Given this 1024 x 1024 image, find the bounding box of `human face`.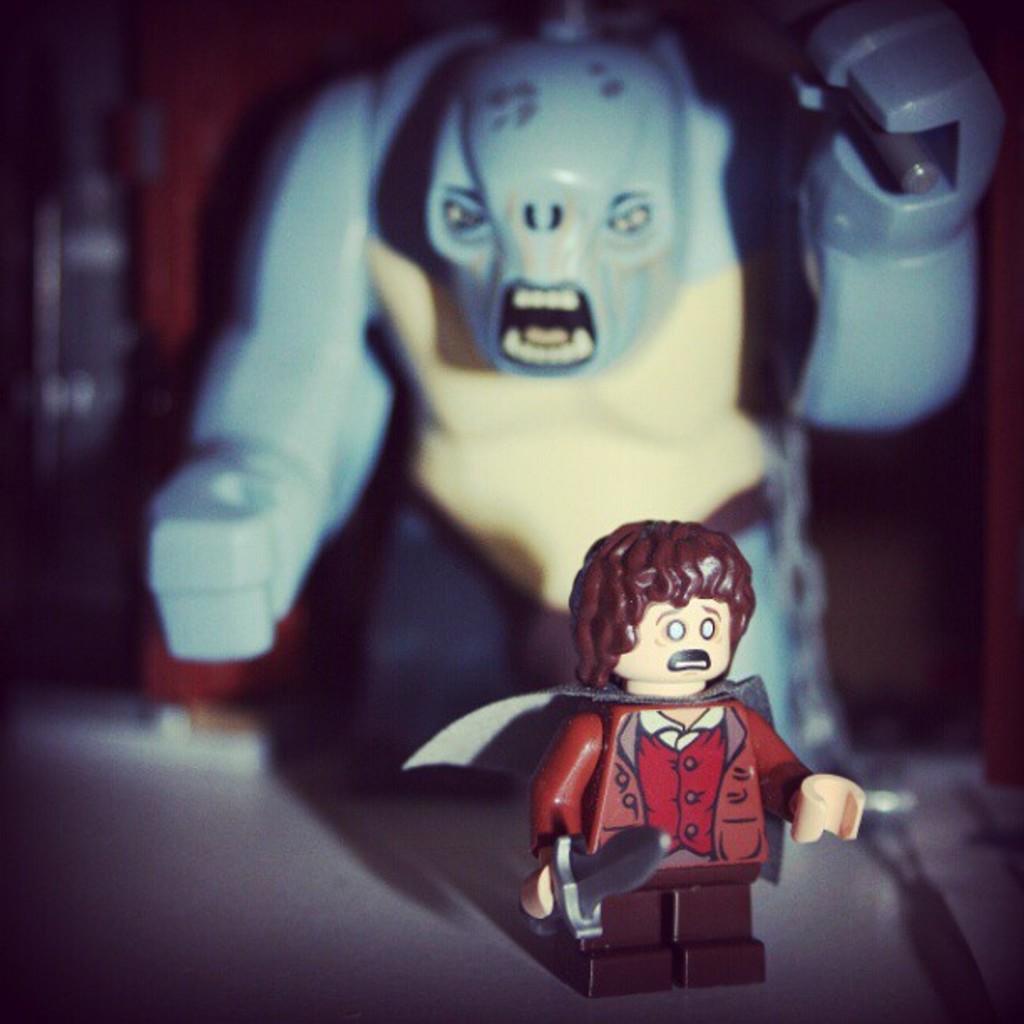
Rect(622, 589, 731, 683).
